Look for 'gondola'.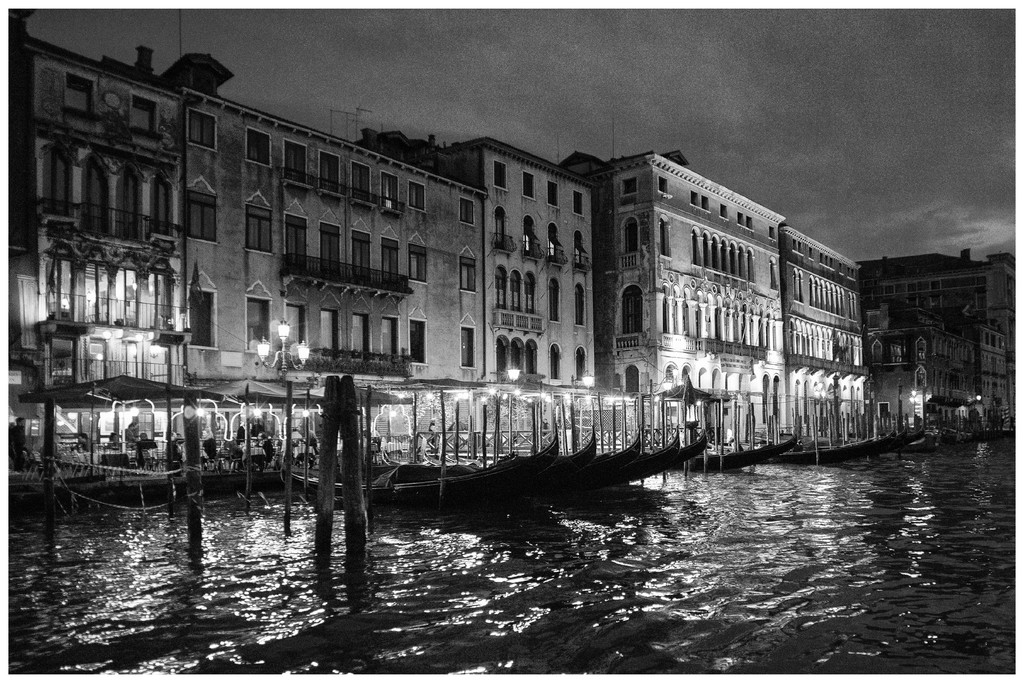
Found: Rect(518, 411, 588, 523).
